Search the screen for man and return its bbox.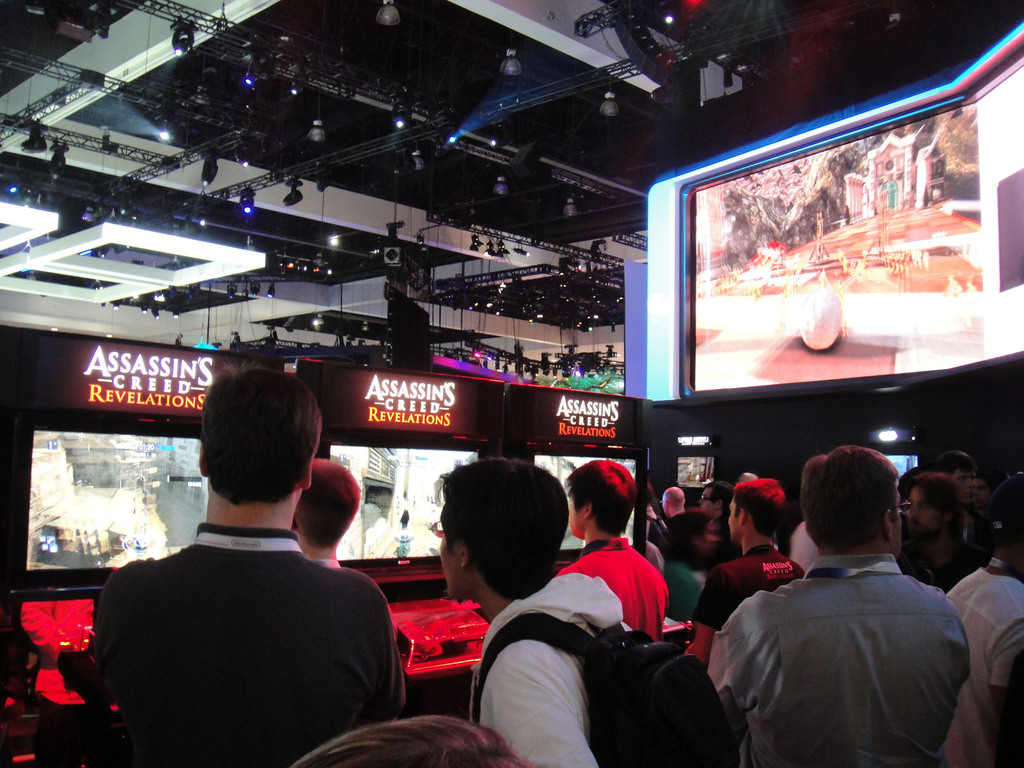
Found: 882:467:975:583.
